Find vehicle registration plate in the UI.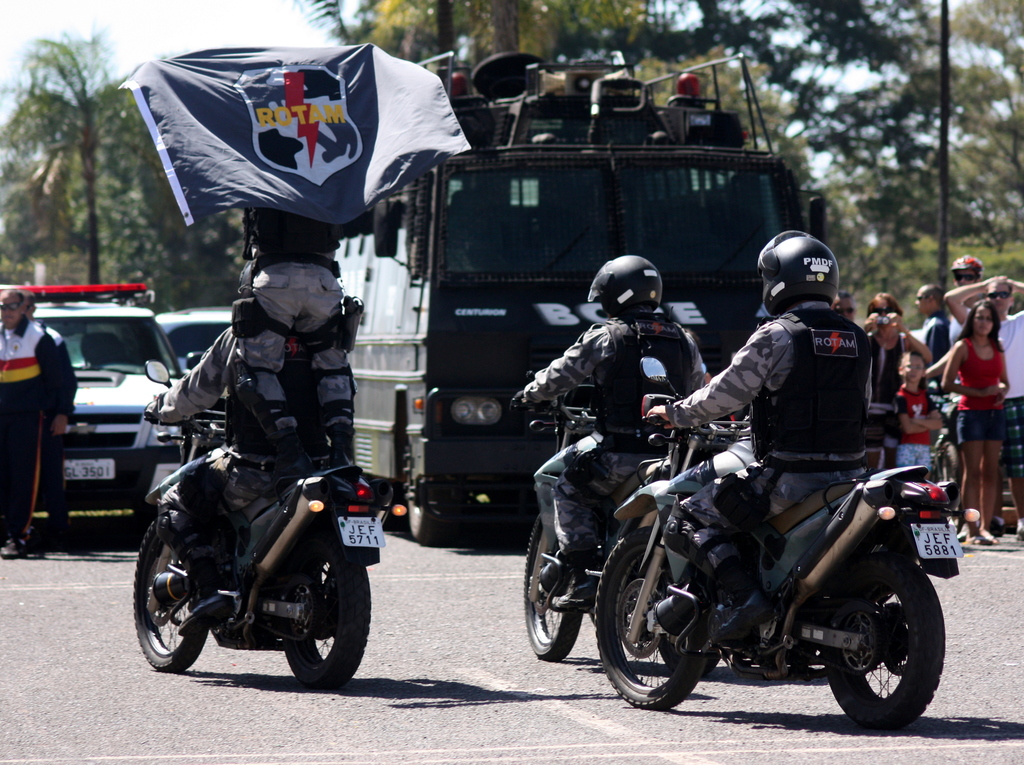
UI element at select_region(58, 454, 118, 478).
